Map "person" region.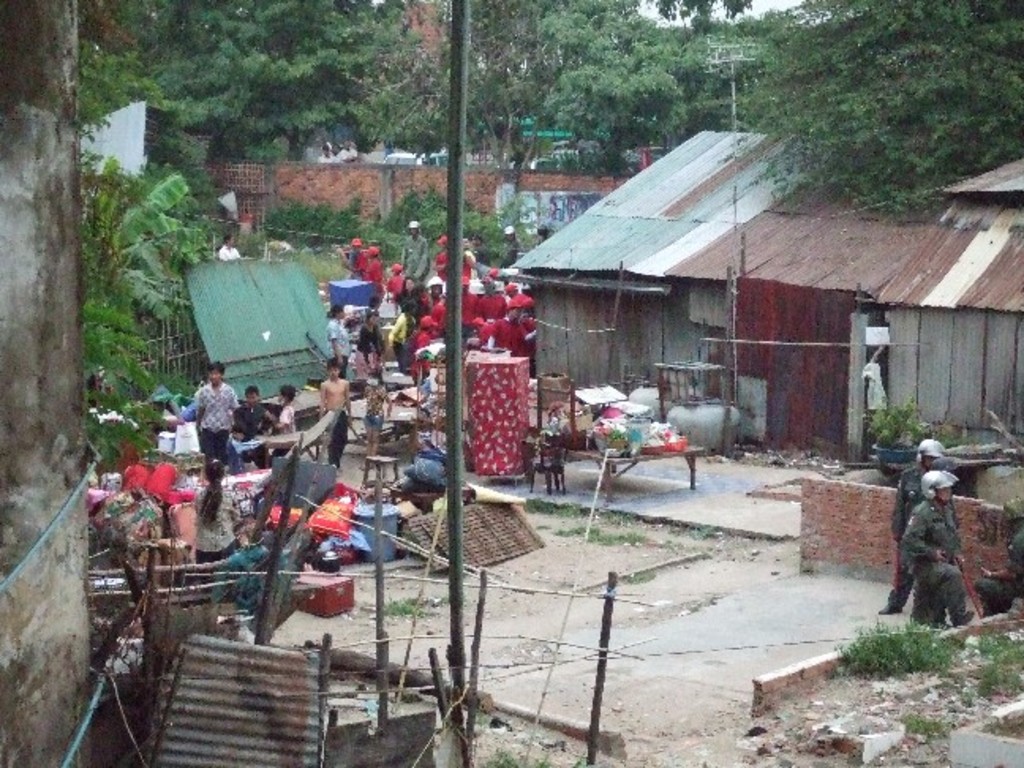
Mapped to (x1=319, y1=356, x2=348, y2=442).
